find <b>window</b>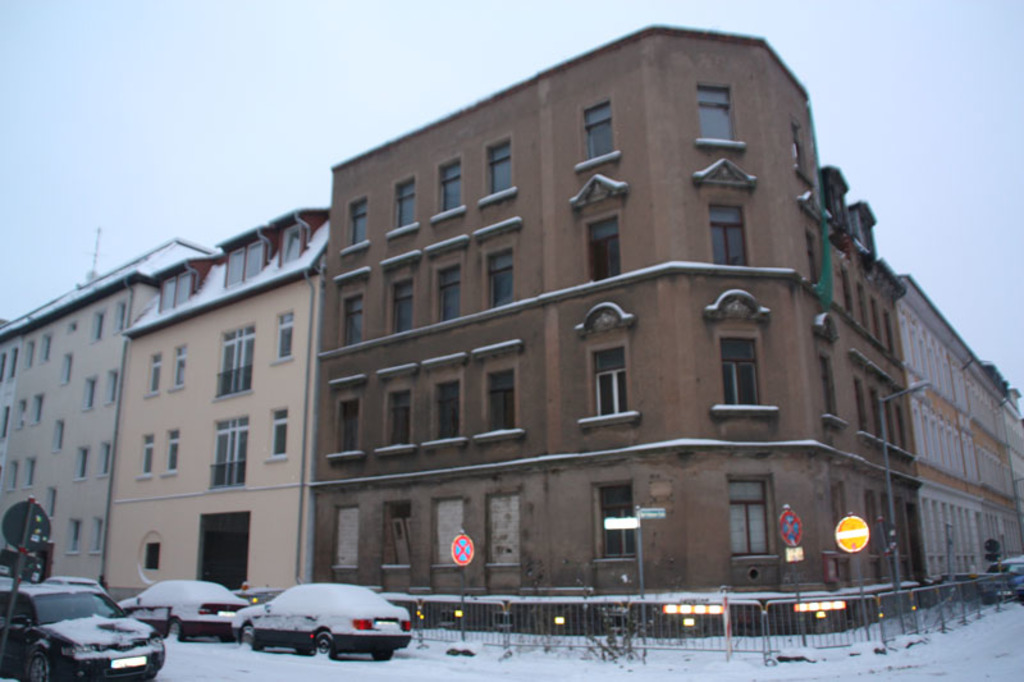
(346,196,370,247)
